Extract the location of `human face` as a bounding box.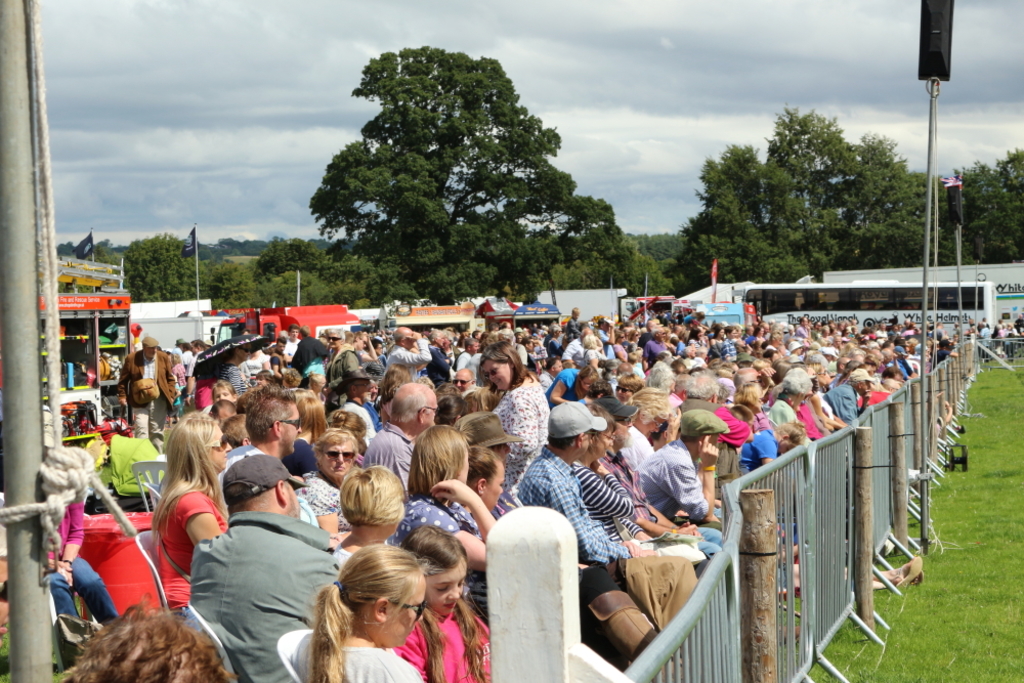
(486,465,505,511).
